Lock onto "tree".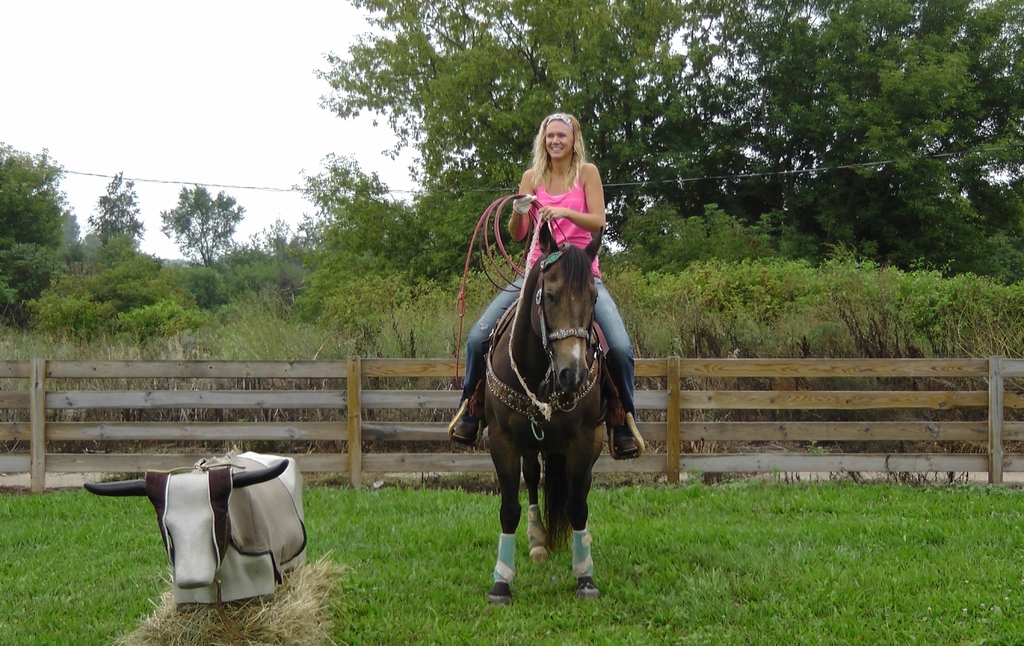
Locked: <bbox>0, 131, 74, 319</bbox>.
